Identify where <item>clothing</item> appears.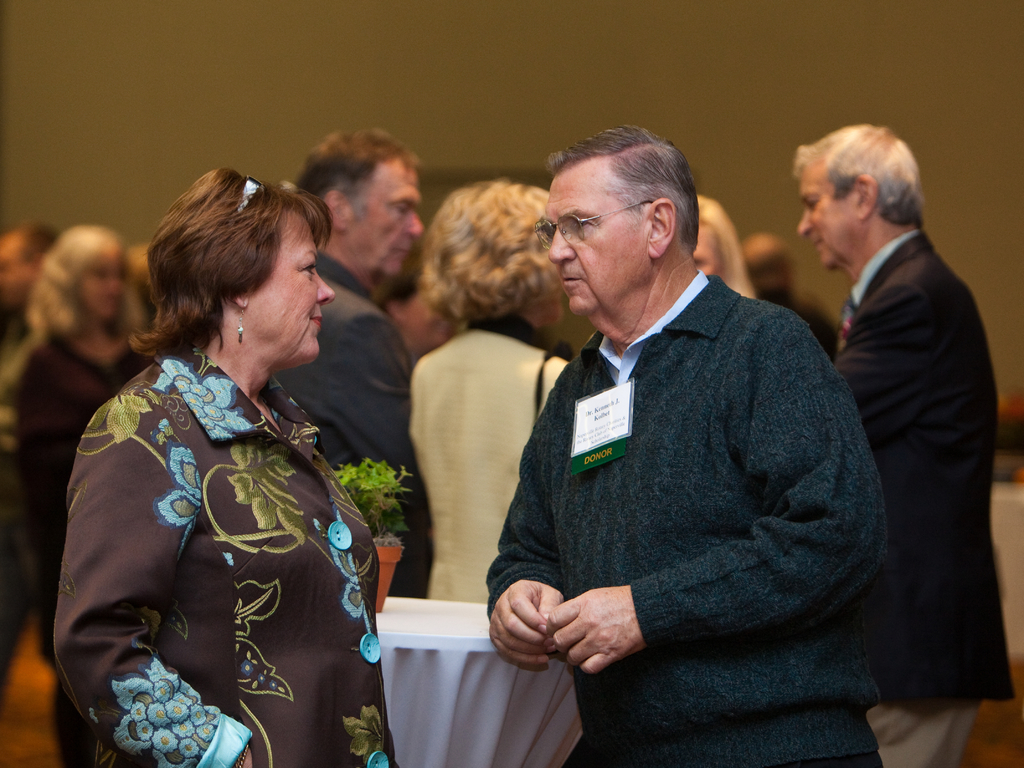
Appears at bbox=[8, 317, 156, 642].
